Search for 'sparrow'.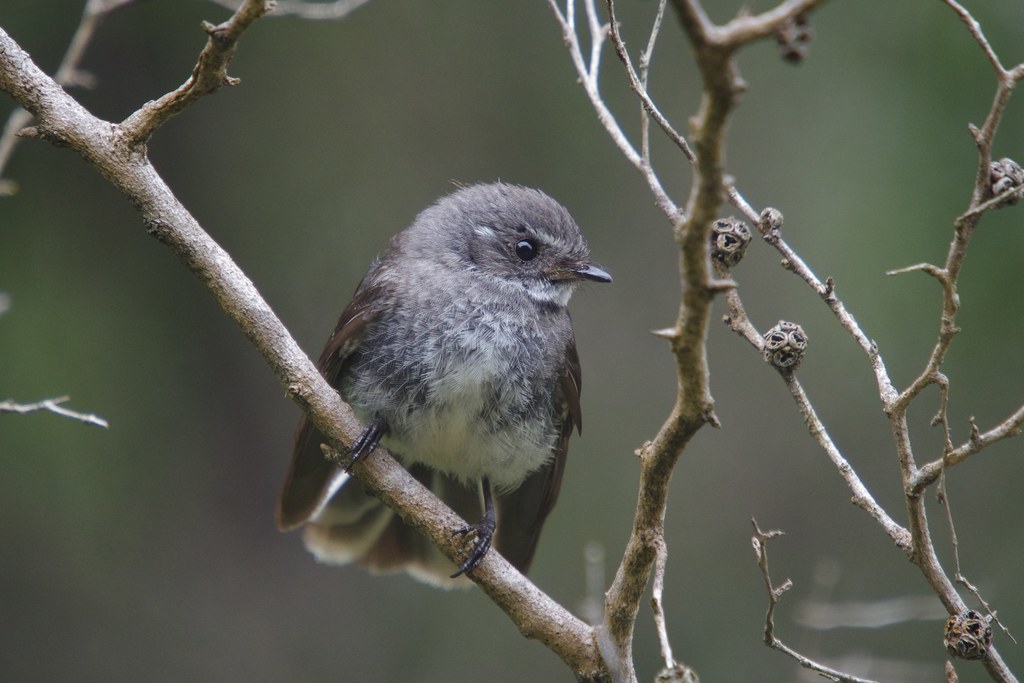
Found at [x1=271, y1=176, x2=615, y2=592].
